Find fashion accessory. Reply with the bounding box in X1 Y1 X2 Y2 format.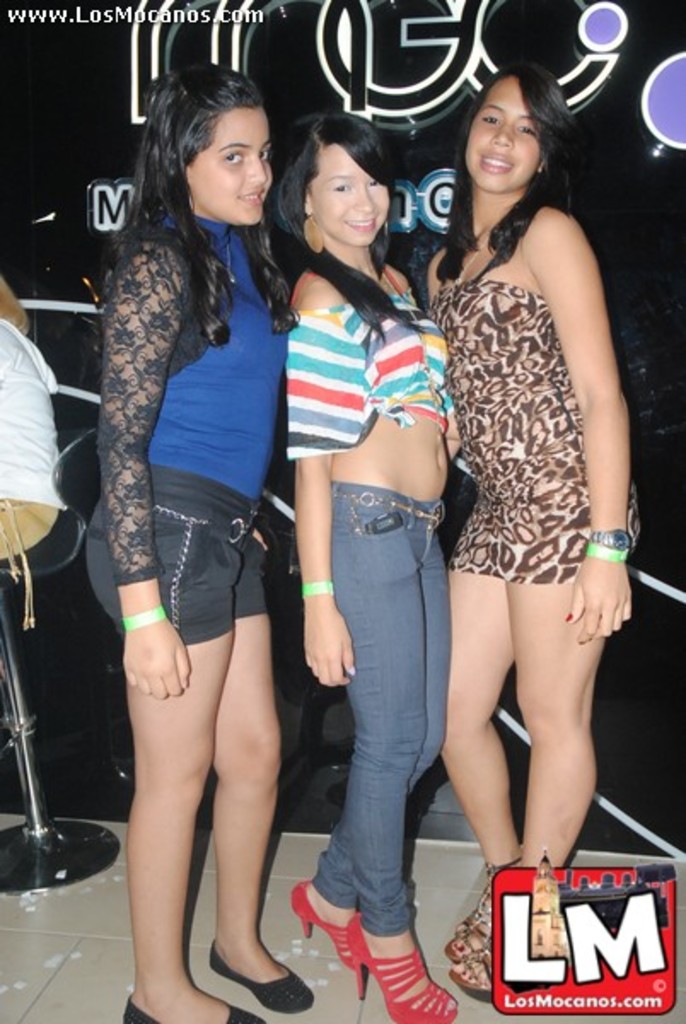
300 215 326 259.
